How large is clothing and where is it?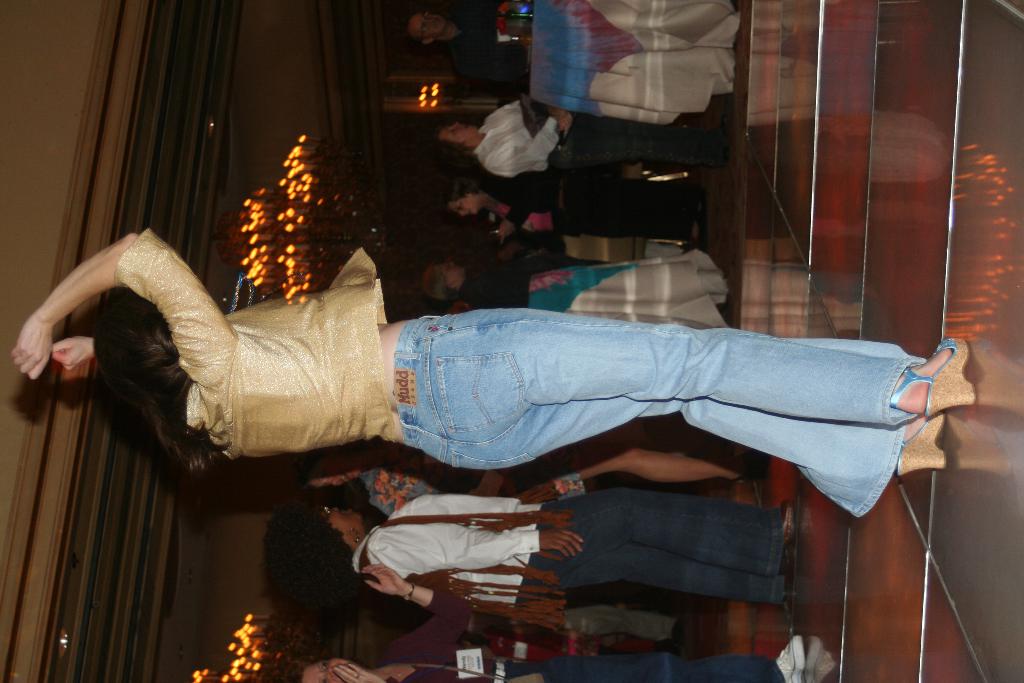
Bounding box: bbox=[385, 653, 781, 682].
